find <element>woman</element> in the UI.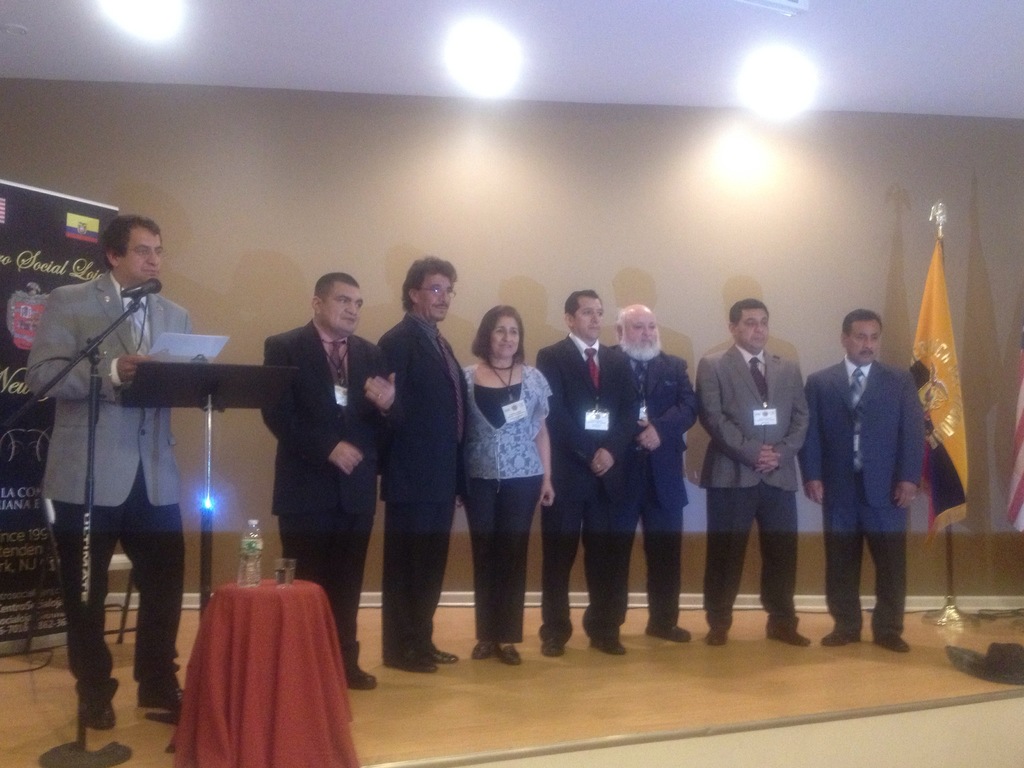
UI element at (left=454, top=305, right=560, bottom=673).
